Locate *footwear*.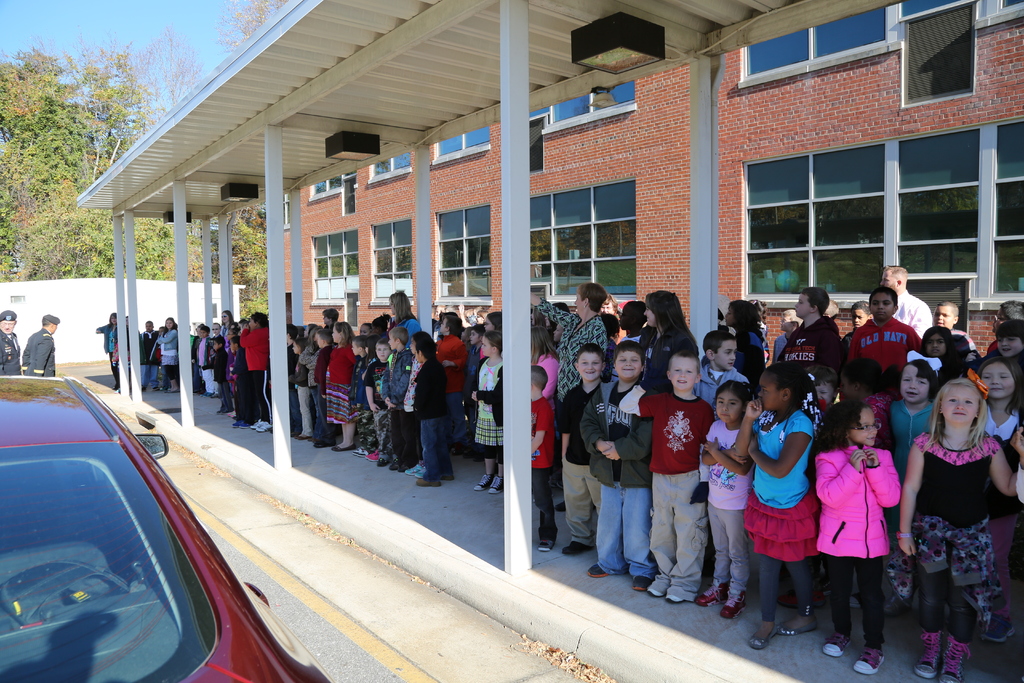
Bounding box: x1=416 y1=475 x2=442 y2=486.
